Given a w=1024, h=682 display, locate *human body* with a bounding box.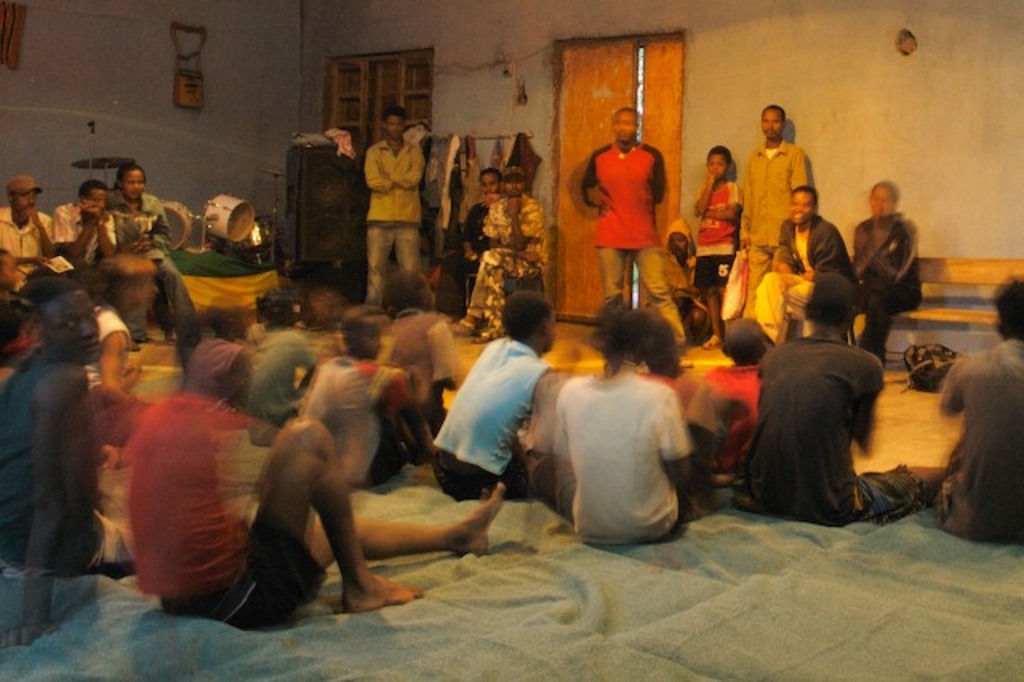
Located: 650:213:699:335.
